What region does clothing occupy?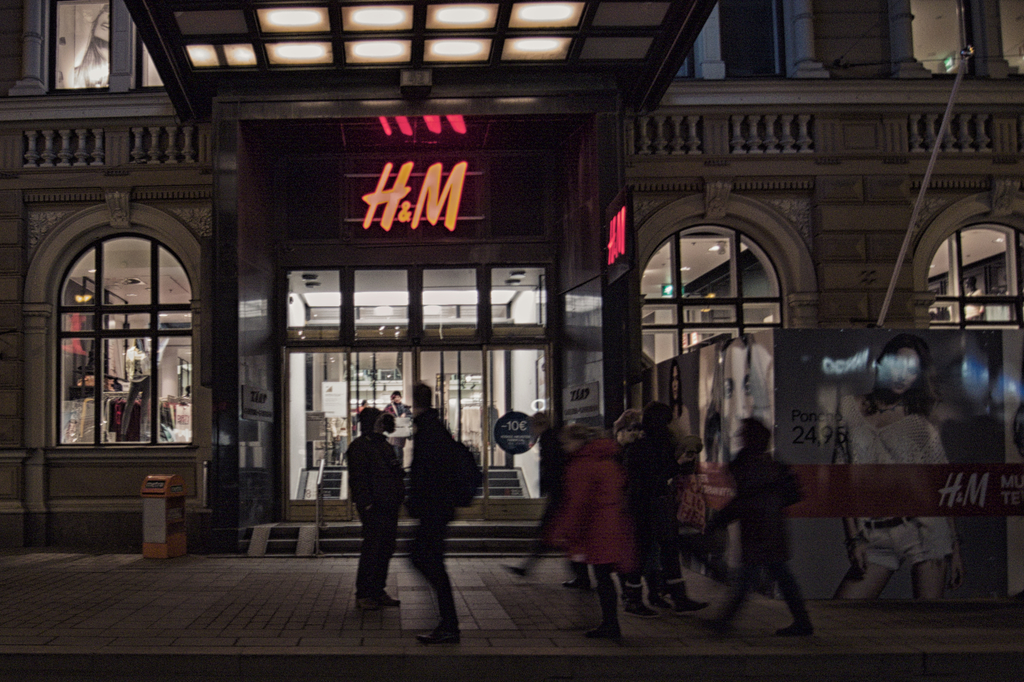
rect(346, 430, 400, 605).
